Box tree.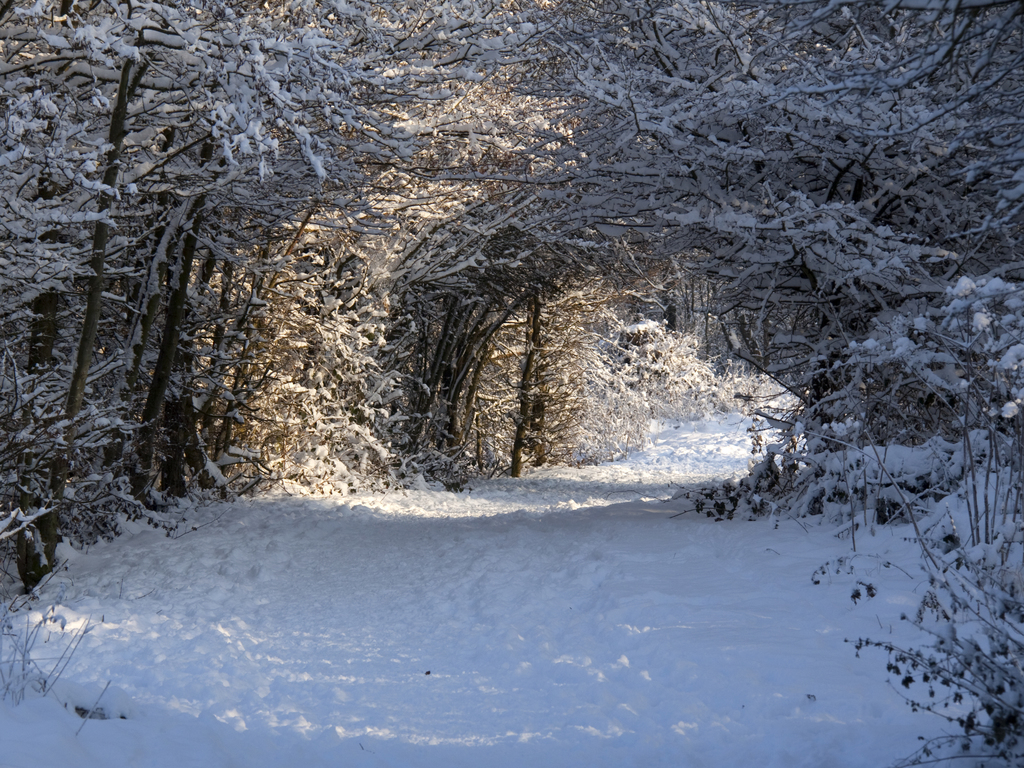
<bbox>435, 0, 1023, 511</bbox>.
